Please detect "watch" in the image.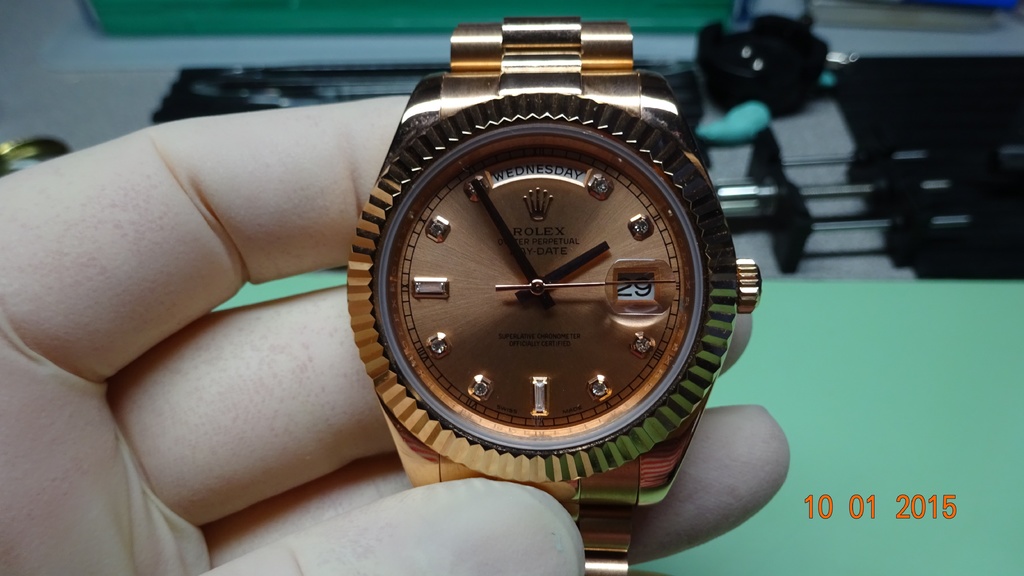
346 17 761 575.
